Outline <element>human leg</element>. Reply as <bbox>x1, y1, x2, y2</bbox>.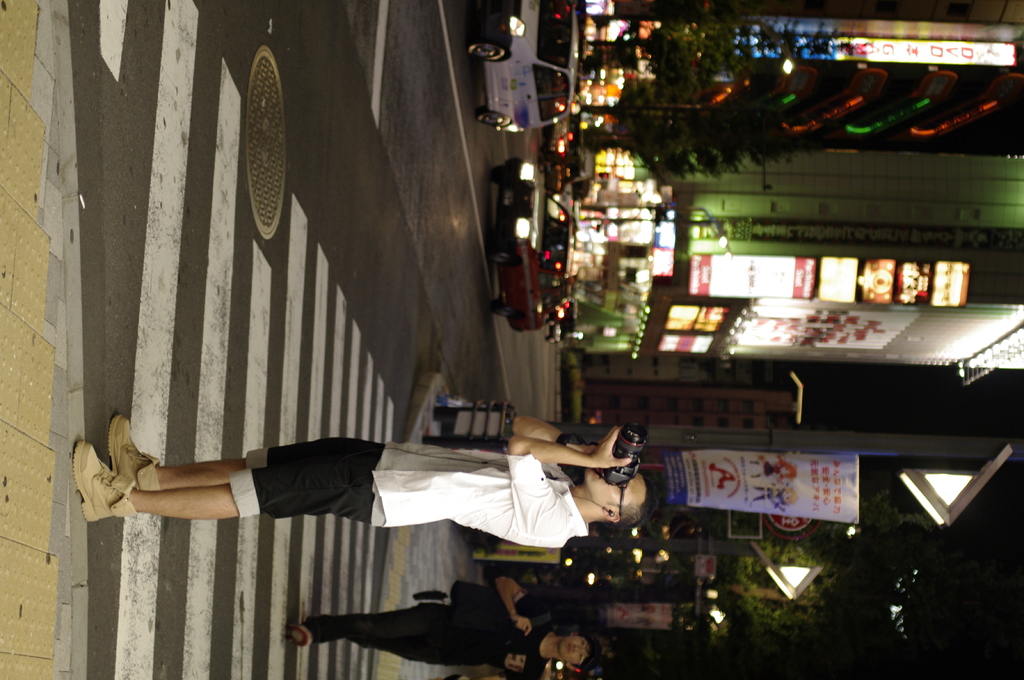
<bbox>383, 642, 486, 664</bbox>.
